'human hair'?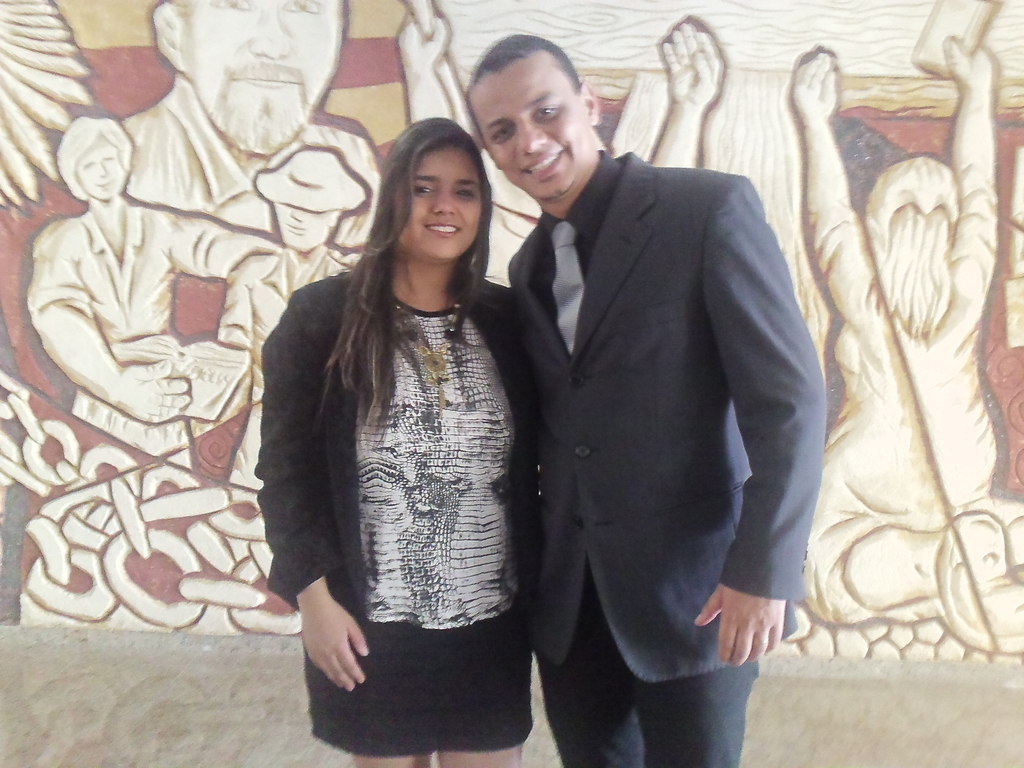
(319, 111, 508, 446)
